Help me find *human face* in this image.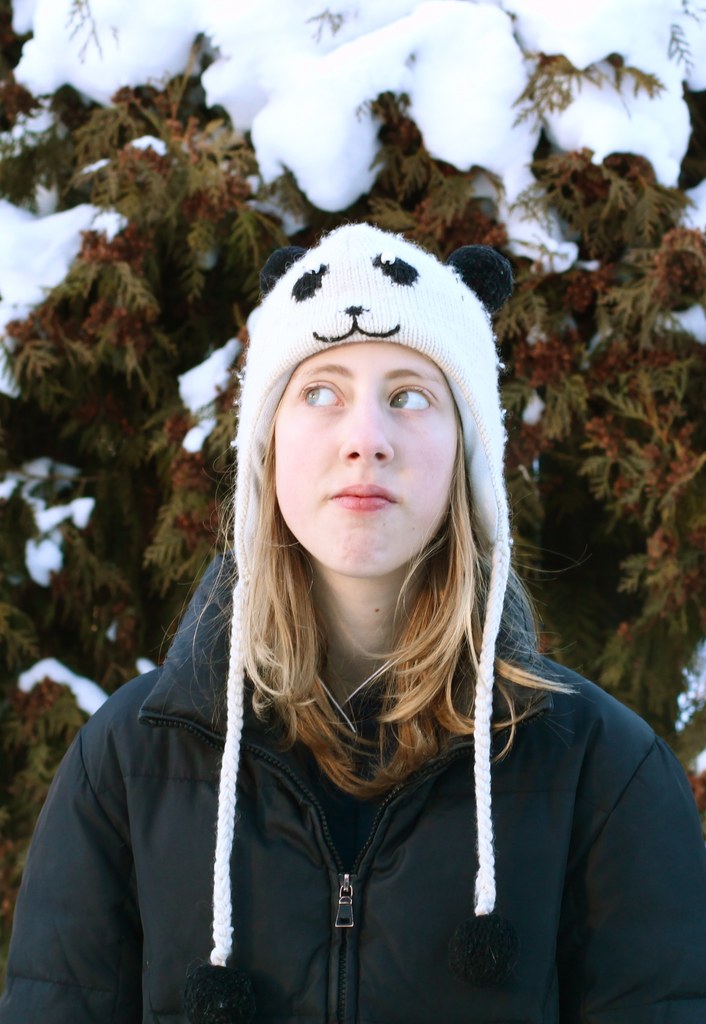
Found it: box(265, 335, 456, 569).
